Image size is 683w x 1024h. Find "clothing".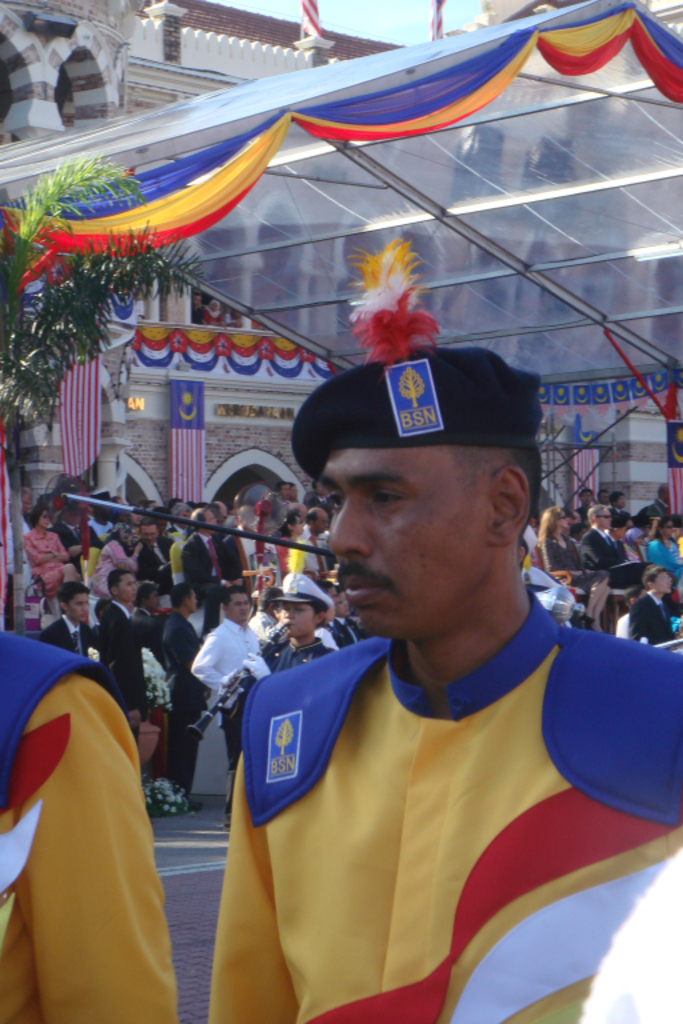
detection(47, 612, 95, 656).
